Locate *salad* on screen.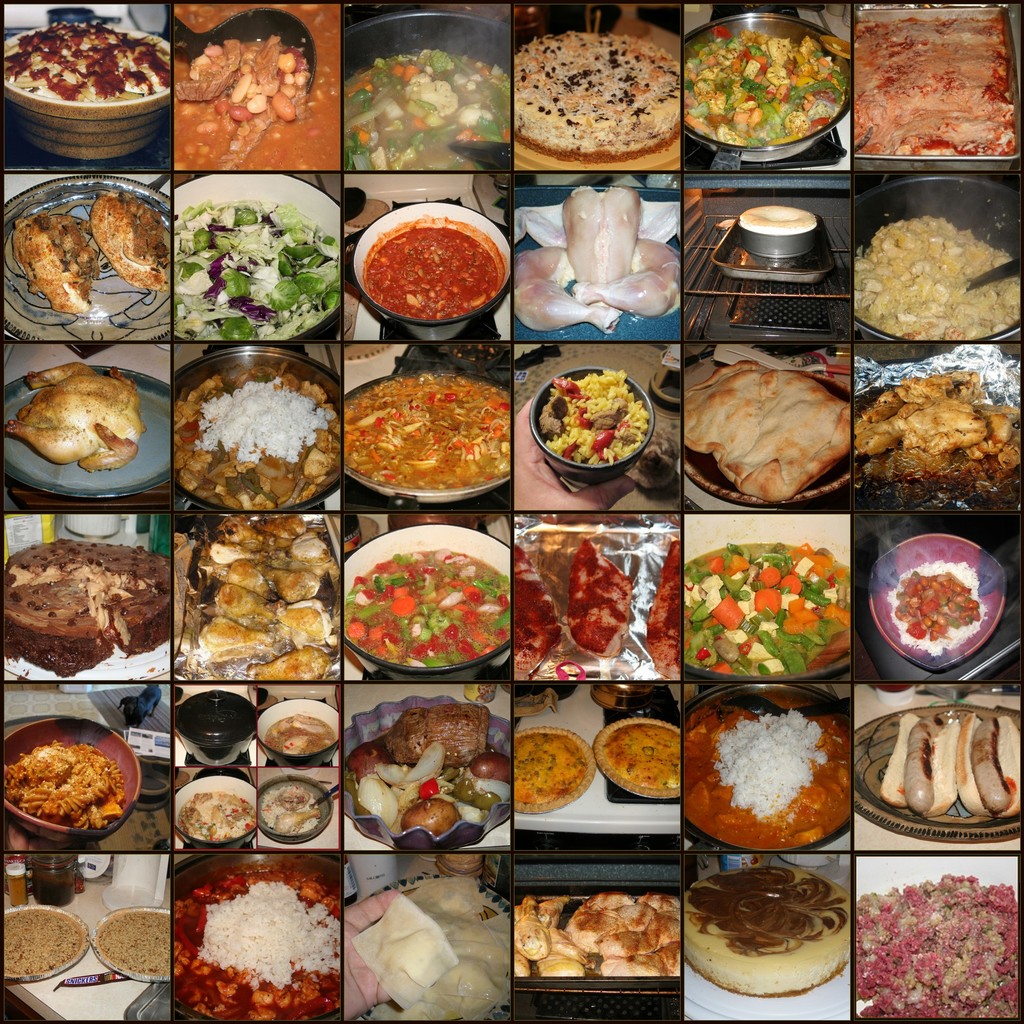
On screen at detection(345, 545, 515, 673).
